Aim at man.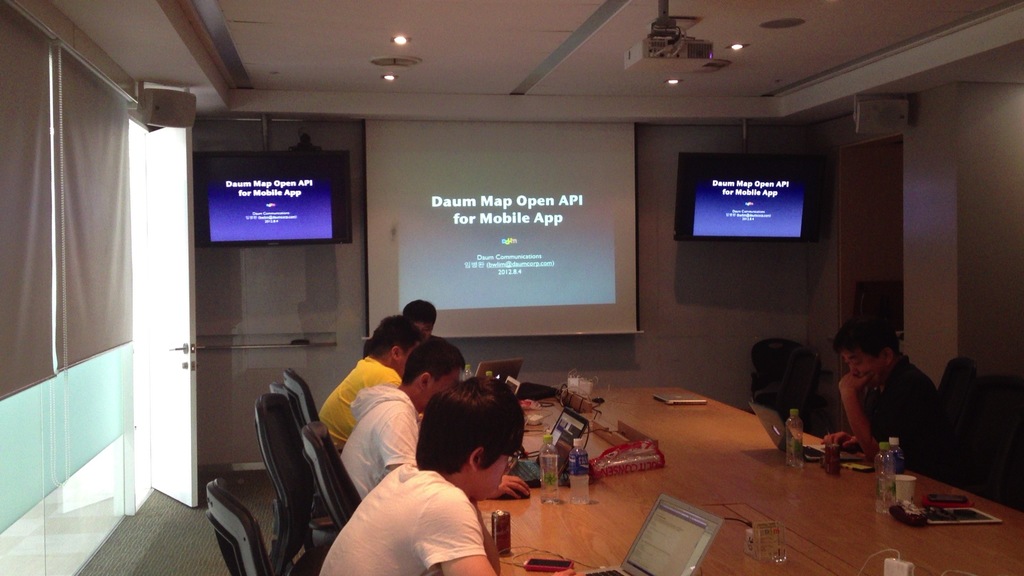
Aimed at Rect(400, 303, 449, 356).
